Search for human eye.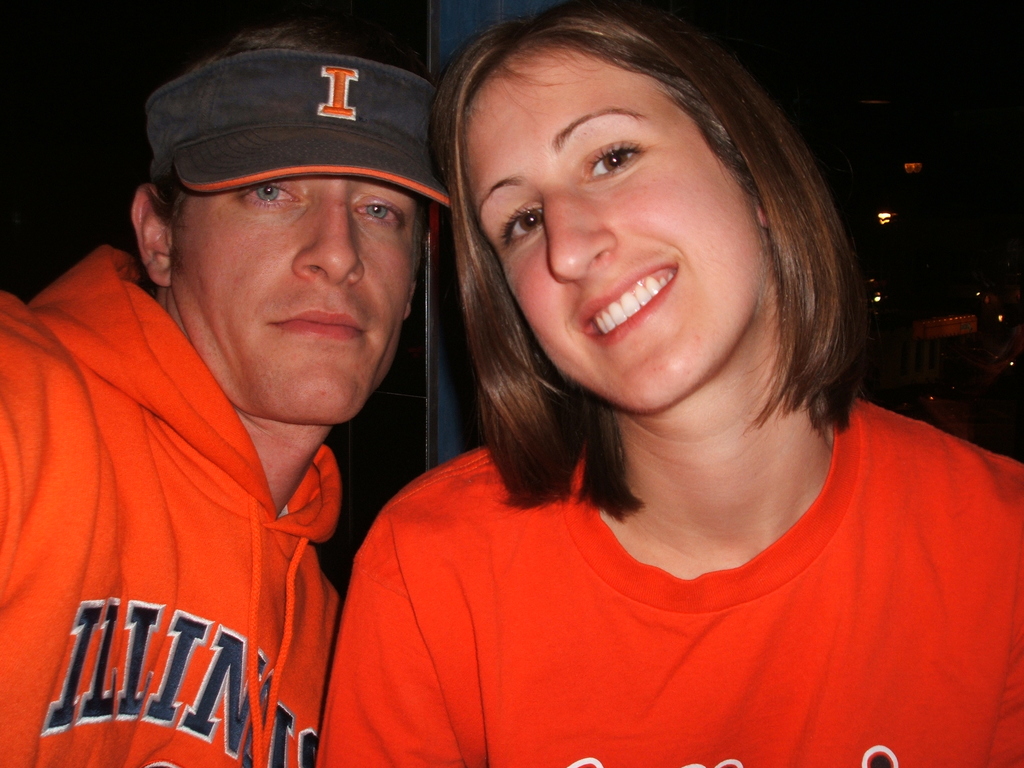
Found at <region>232, 179, 307, 209</region>.
